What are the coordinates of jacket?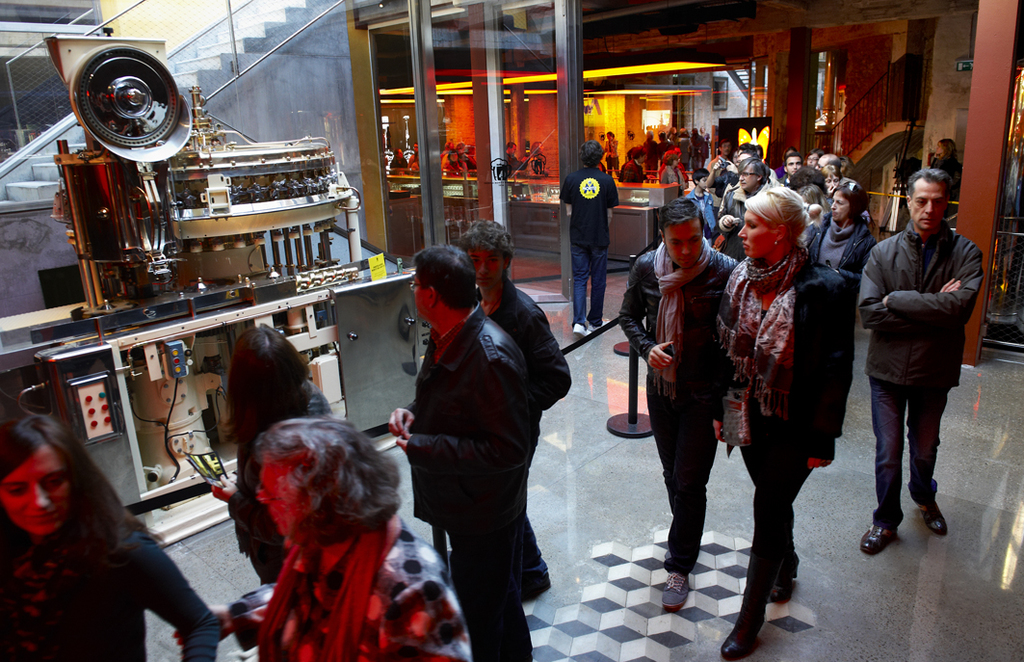
locate(862, 230, 984, 396).
